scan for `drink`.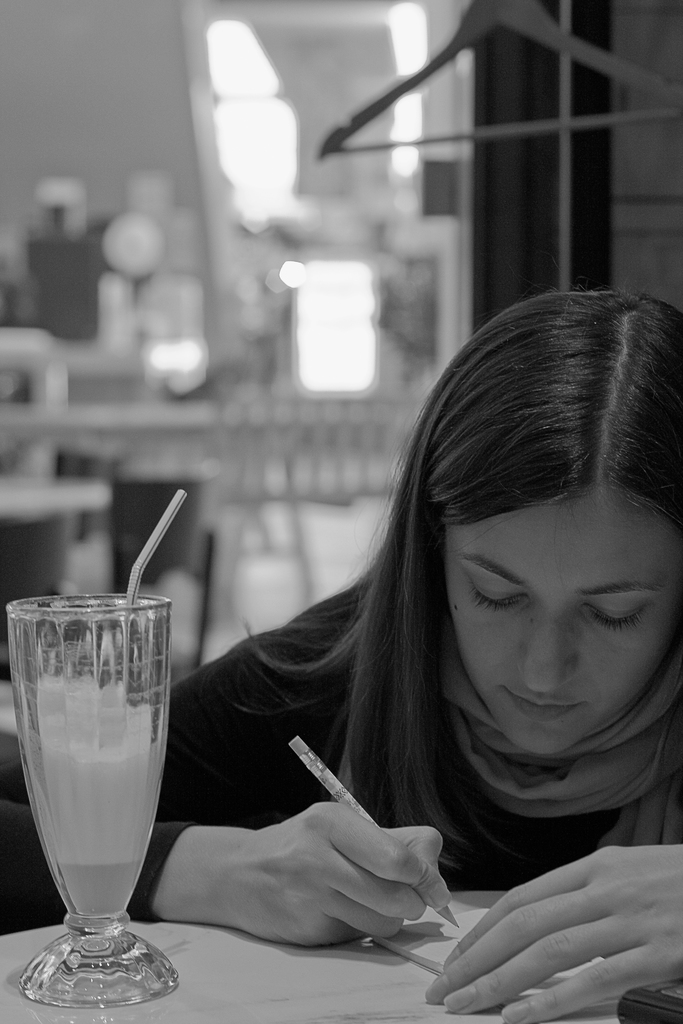
Scan result: bbox(24, 702, 164, 923).
